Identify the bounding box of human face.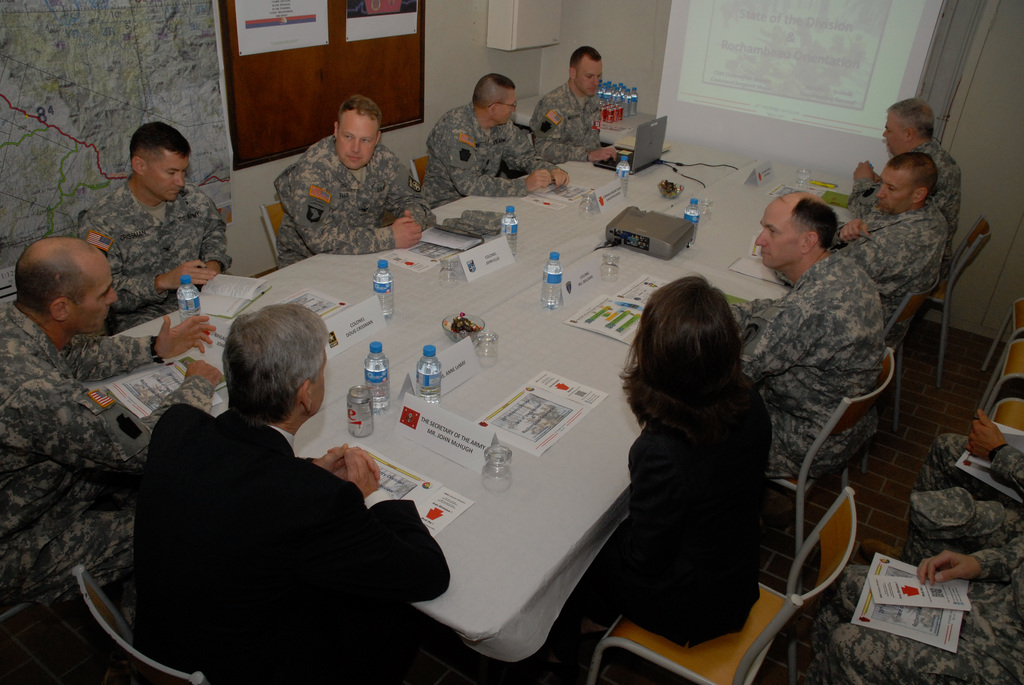
(left=70, top=258, right=118, bottom=327).
